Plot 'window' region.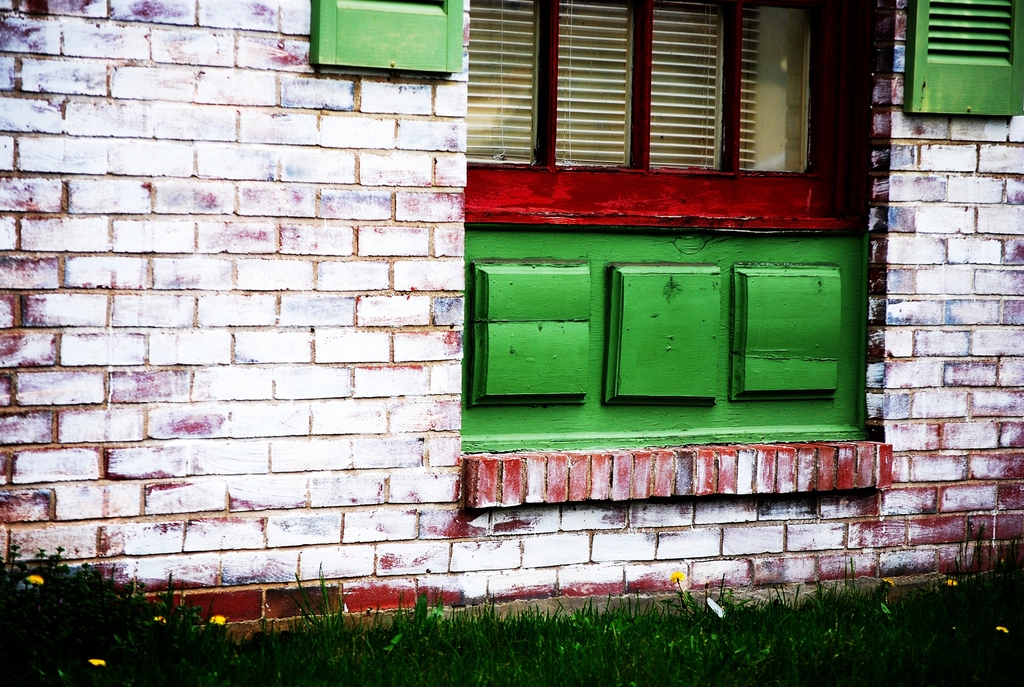
Plotted at BBox(447, 0, 1023, 237).
